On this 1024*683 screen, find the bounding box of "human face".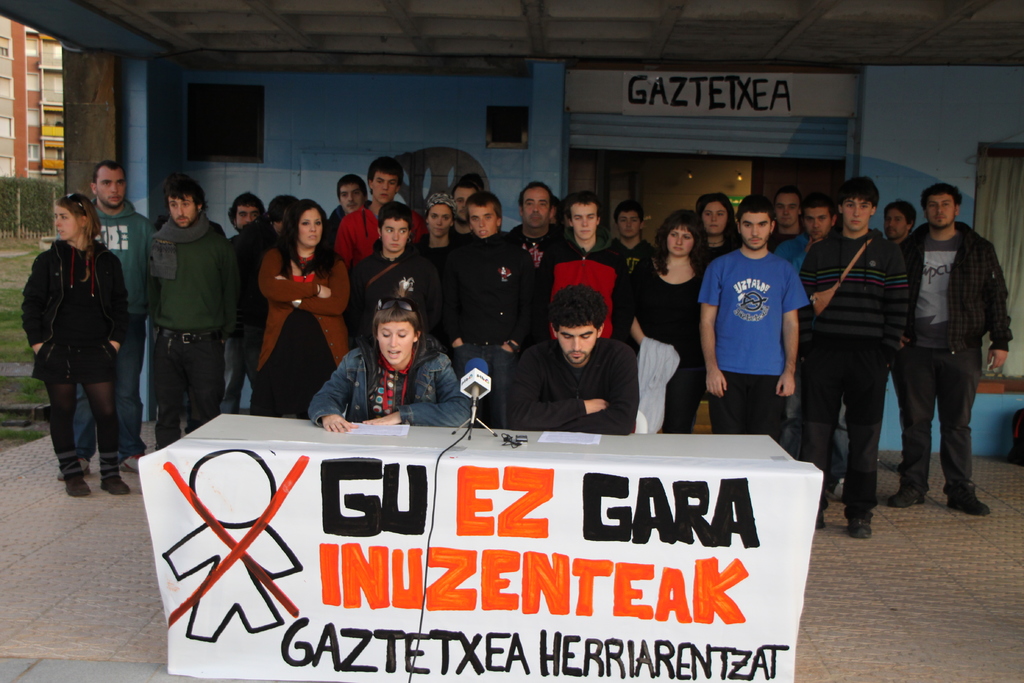
Bounding box: [452, 181, 475, 220].
